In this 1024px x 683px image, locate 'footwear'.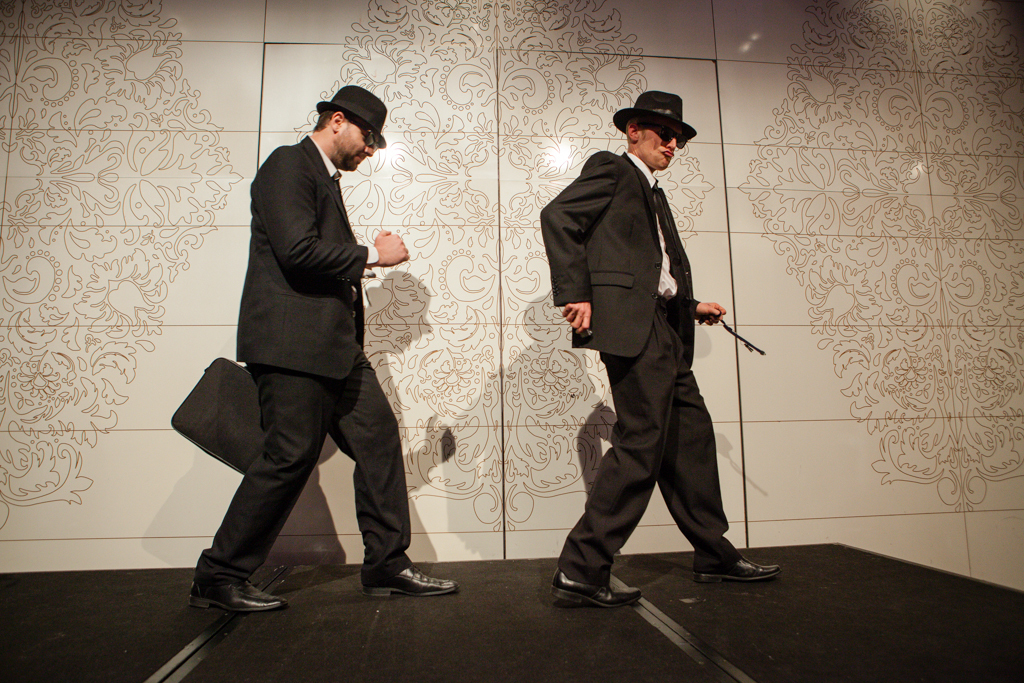
Bounding box: [x1=551, y1=572, x2=641, y2=606].
